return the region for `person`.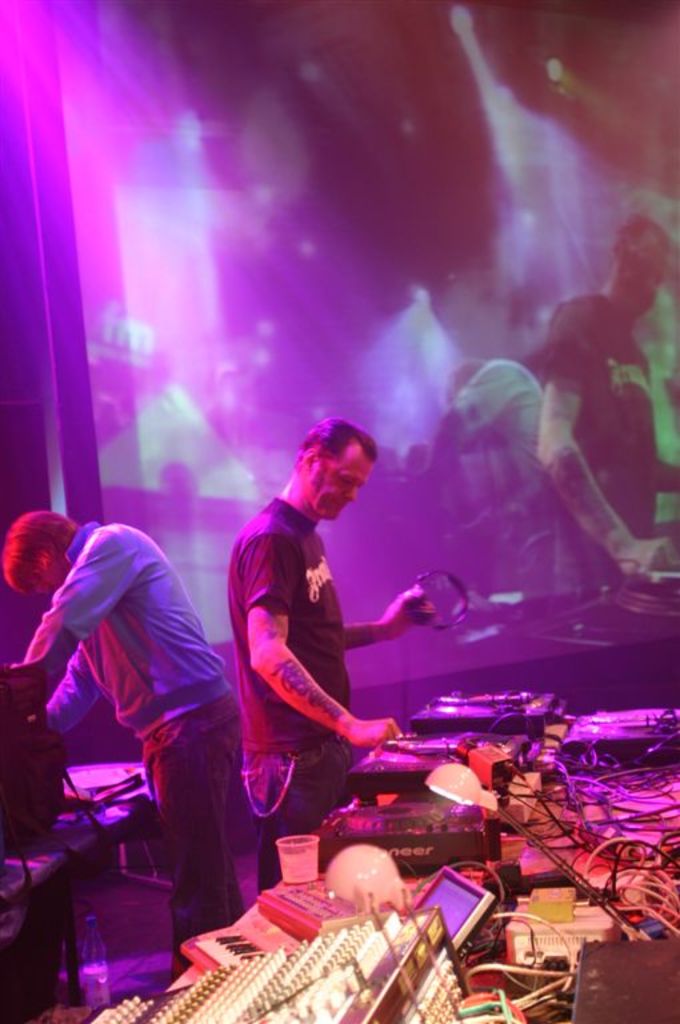
227/387/415/907.
